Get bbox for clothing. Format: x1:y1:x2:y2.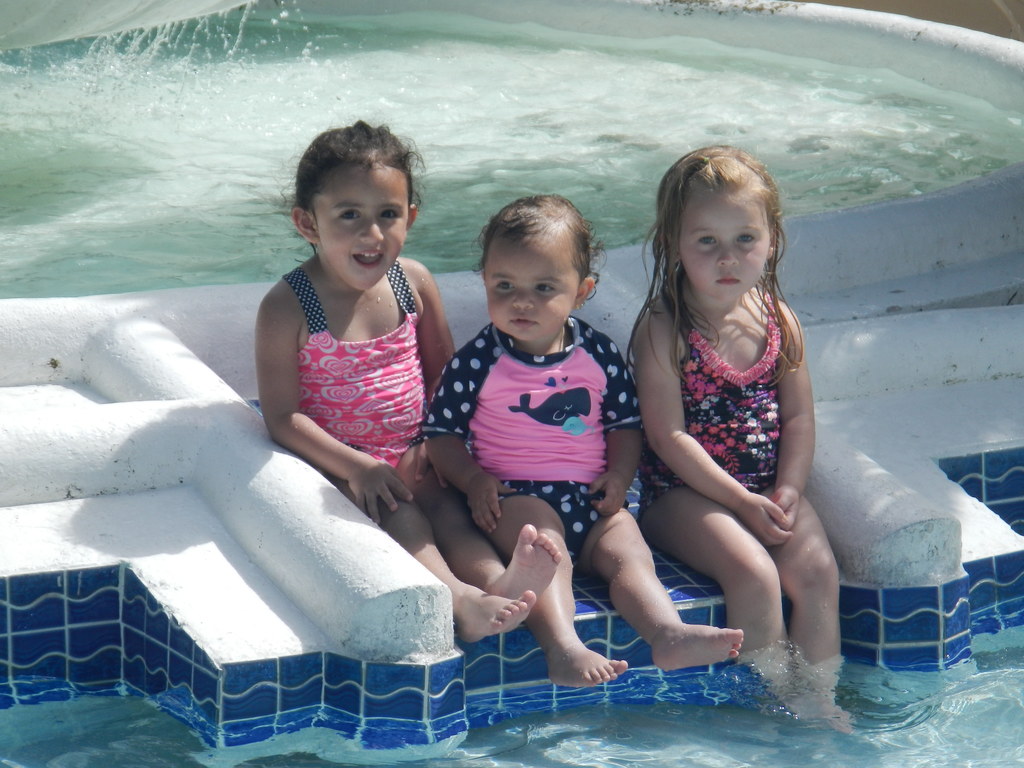
255:250:441:511.
